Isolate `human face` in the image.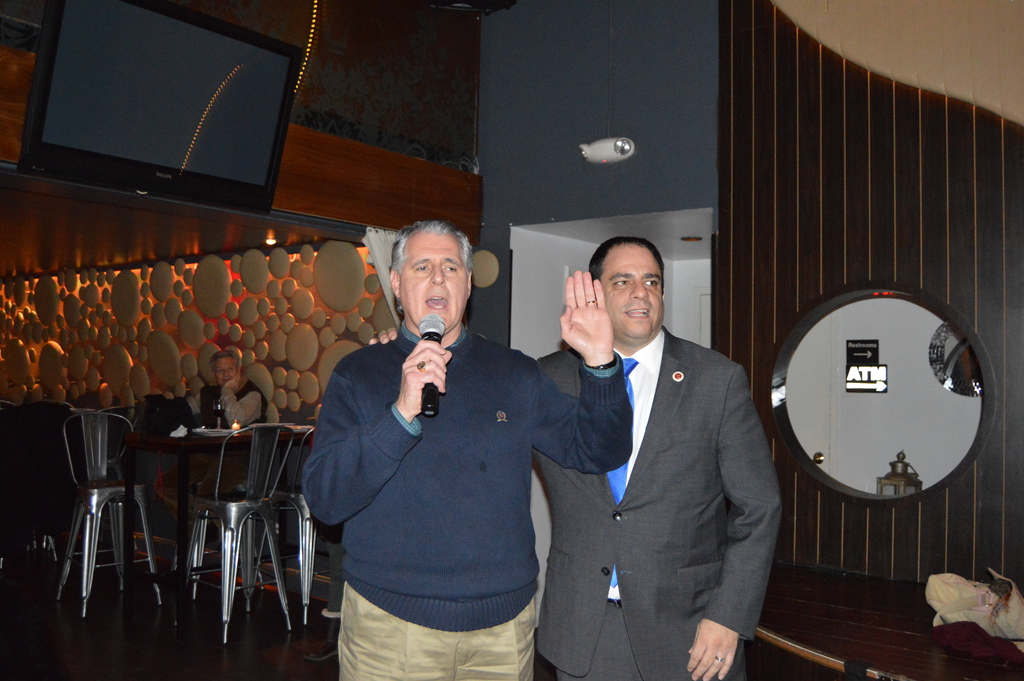
Isolated region: box=[602, 243, 664, 339].
